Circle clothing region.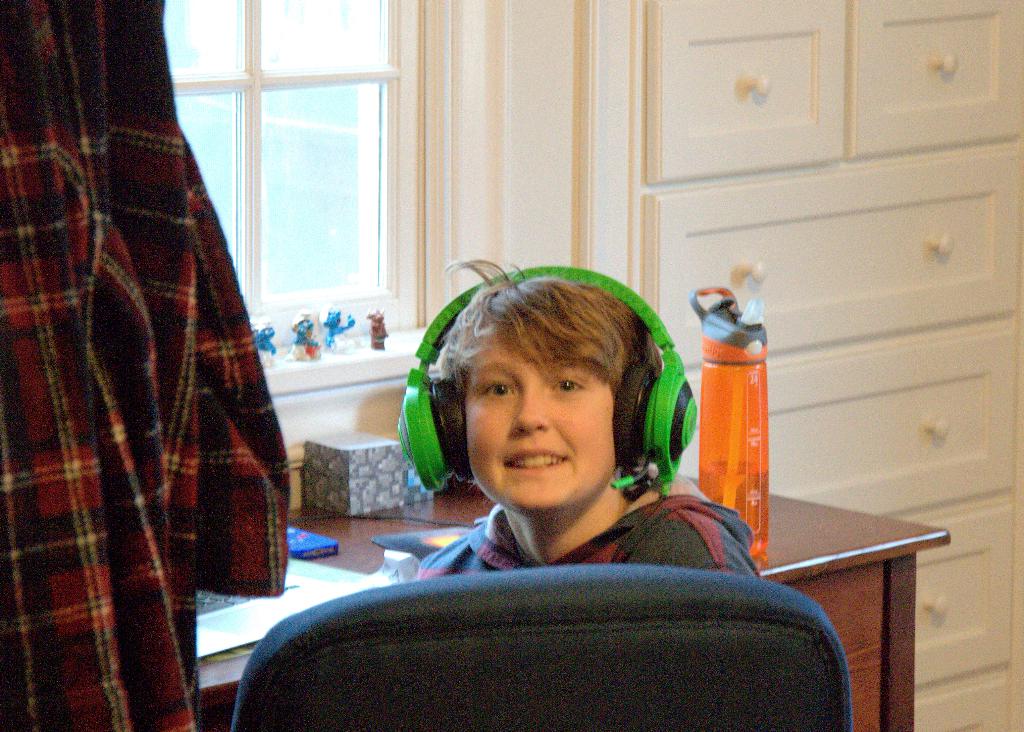
Region: BBox(417, 473, 753, 580).
